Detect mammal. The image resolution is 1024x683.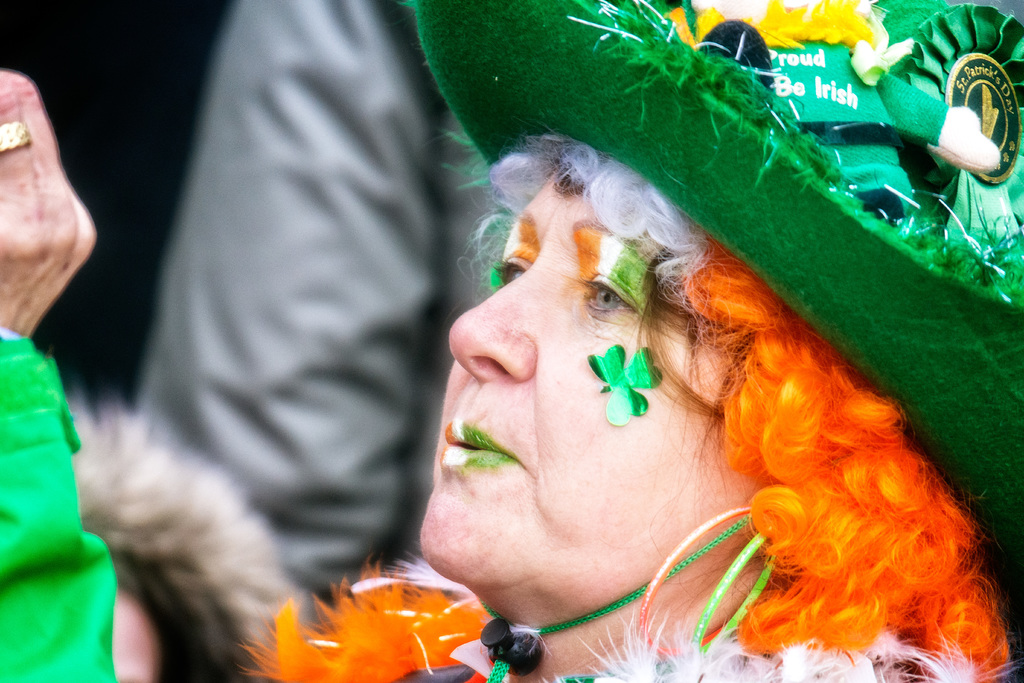
select_region(190, 0, 1023, 682).
